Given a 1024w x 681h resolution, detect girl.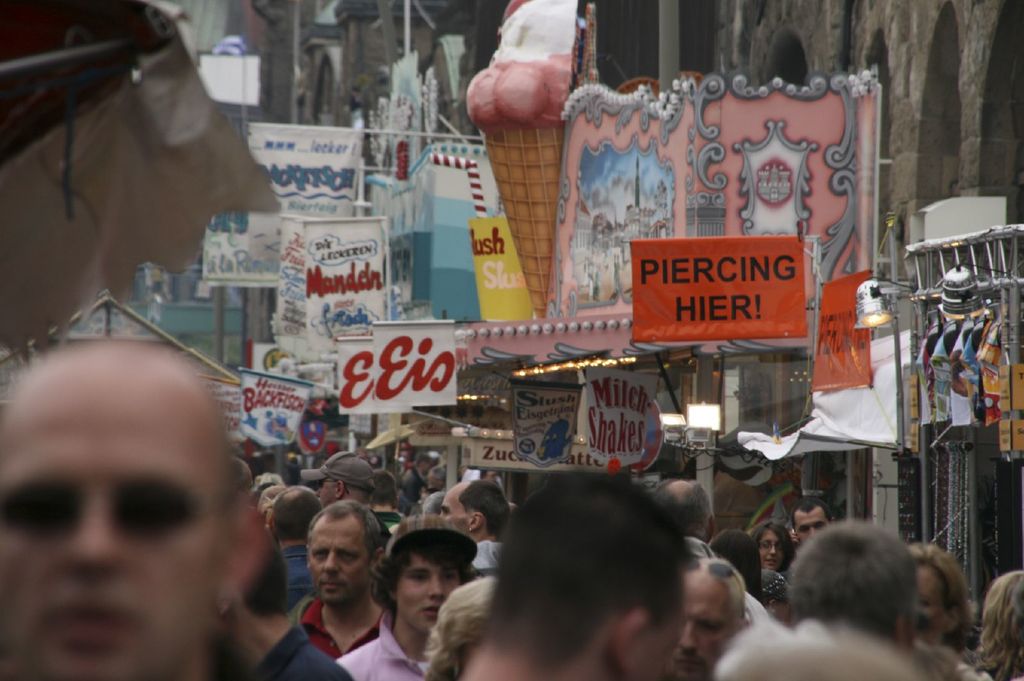
locate(747, 518, 798, 573).
